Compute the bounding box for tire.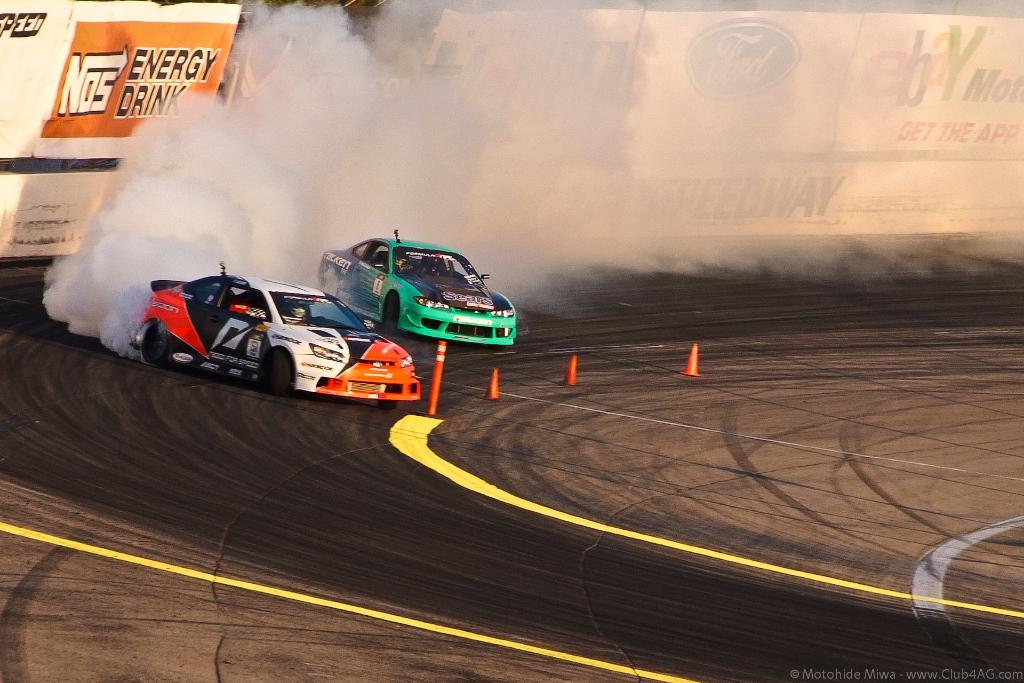
[left=137, top=324, right=177, bottom=369].
